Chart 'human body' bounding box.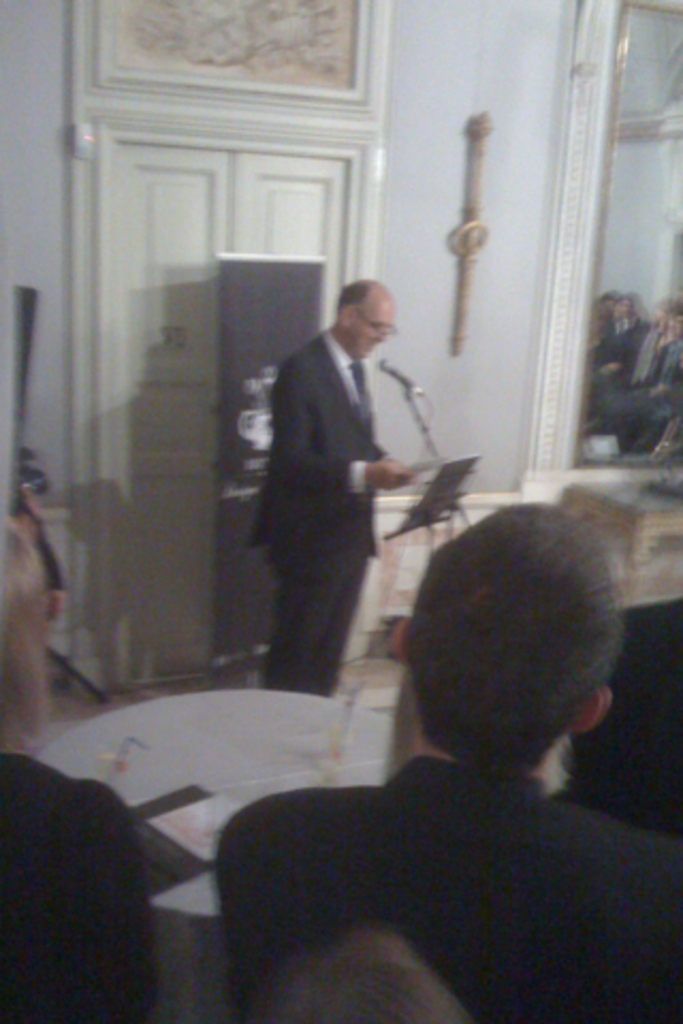
Charted: detection(585, 286, 681, 446).
